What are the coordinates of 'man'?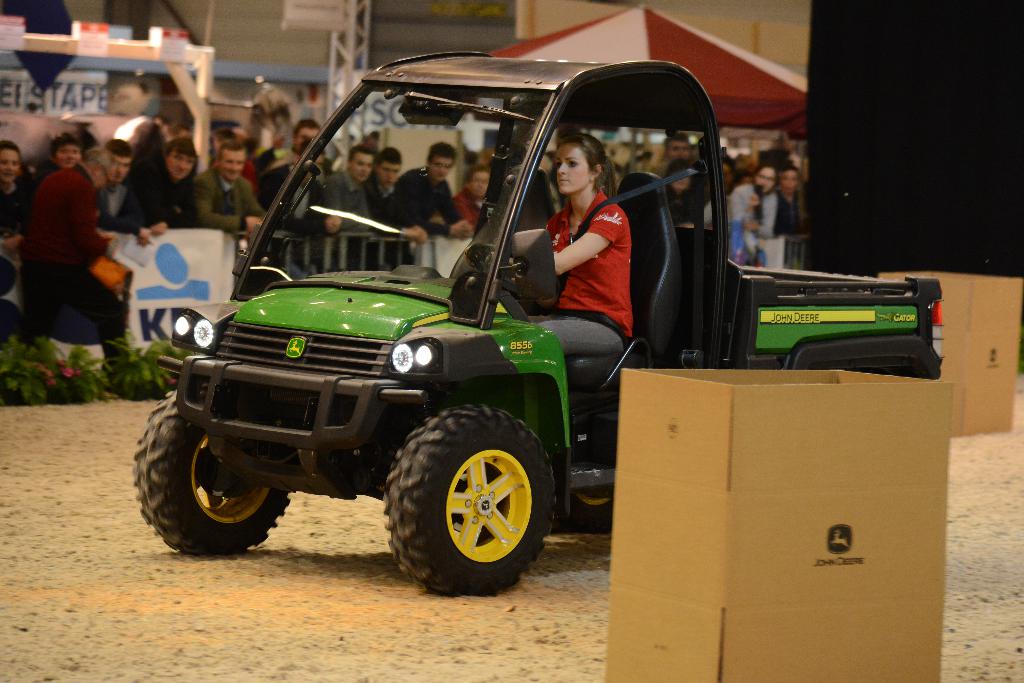
select_region(652, 132, 689, 183).
